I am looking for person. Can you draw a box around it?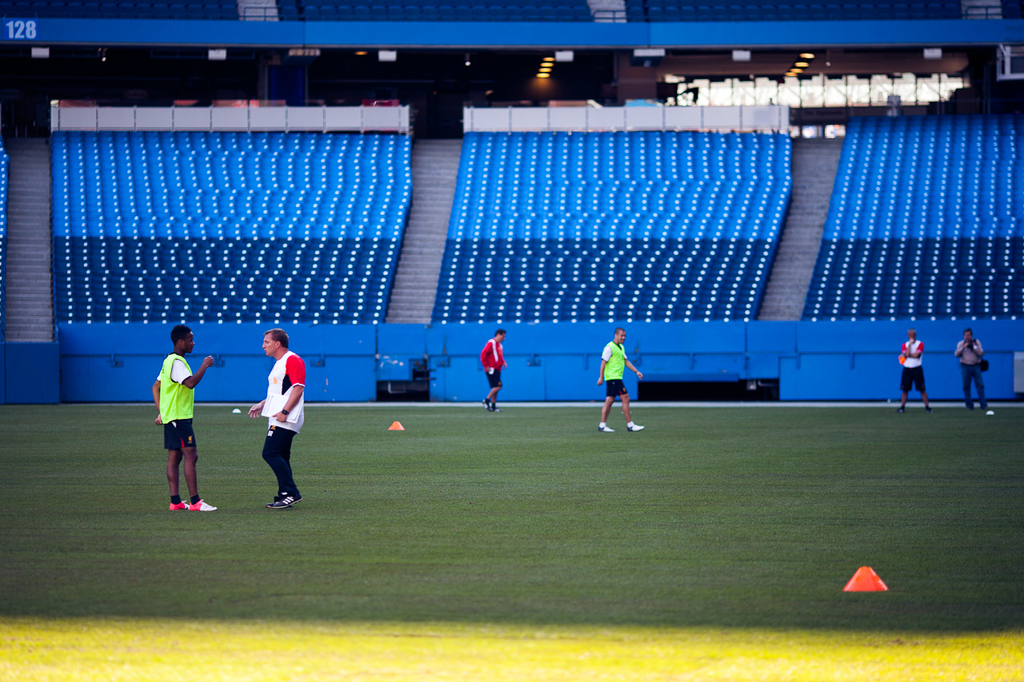
Sure, the bounding box is (left=958, top=328, right=993, bottom=411).
